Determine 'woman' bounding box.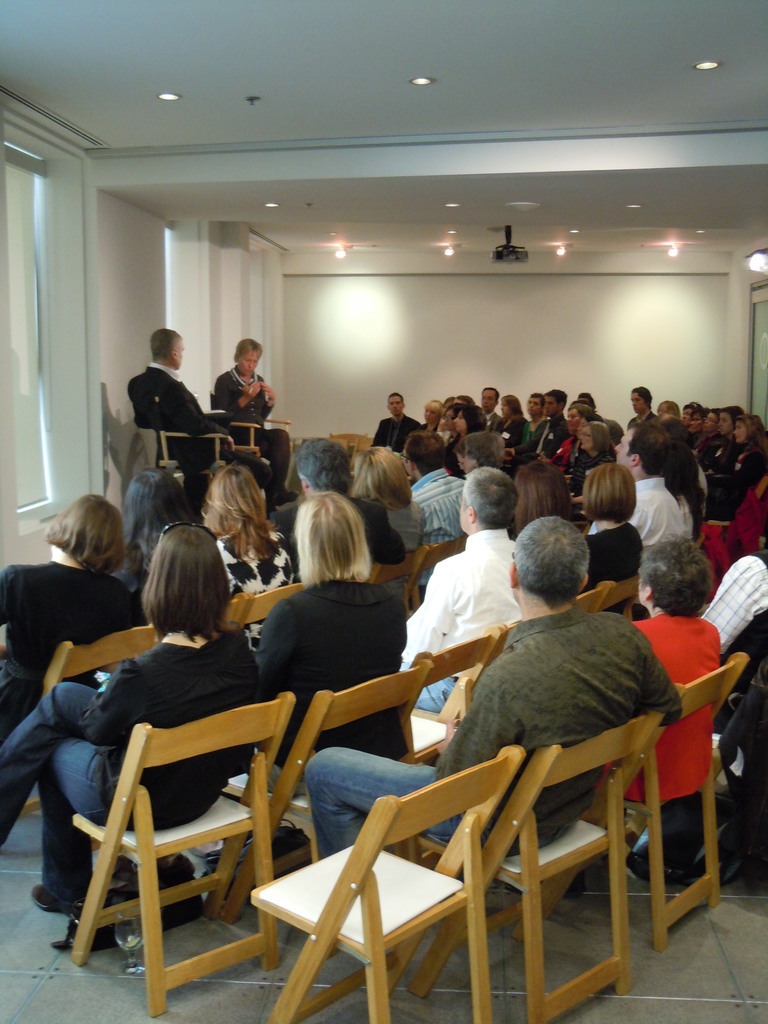
Determined: 0:536:261:901.
